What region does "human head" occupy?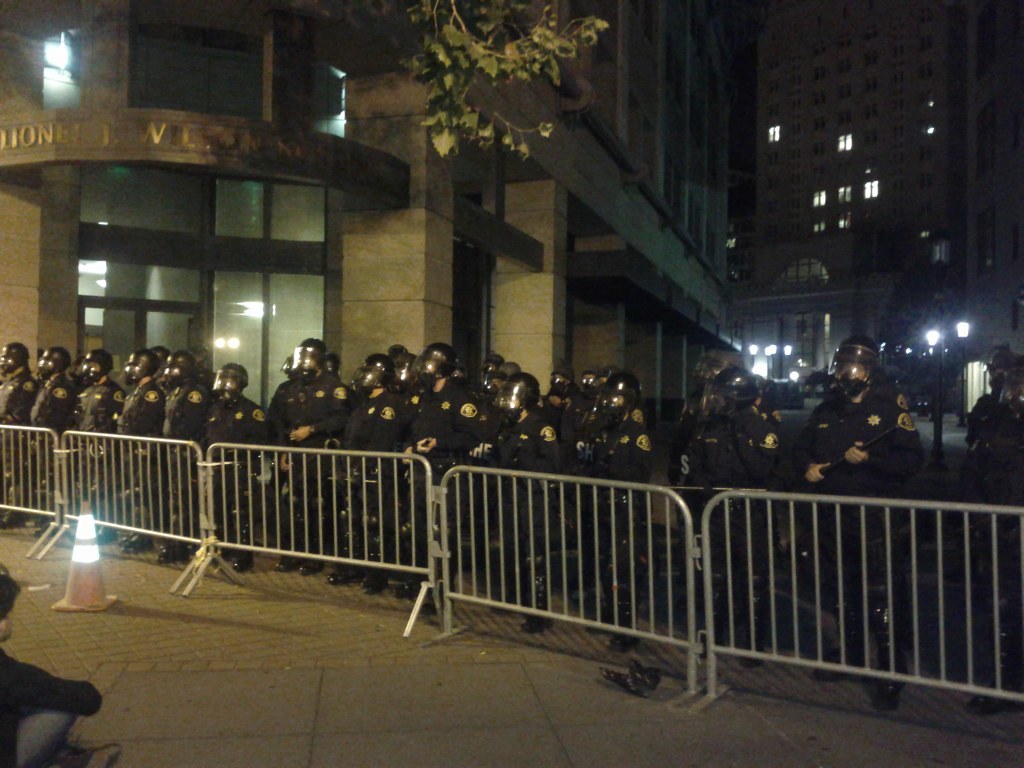
{"x1": 992, "y1": 356, "x2": 1023, "y2": 422}.
